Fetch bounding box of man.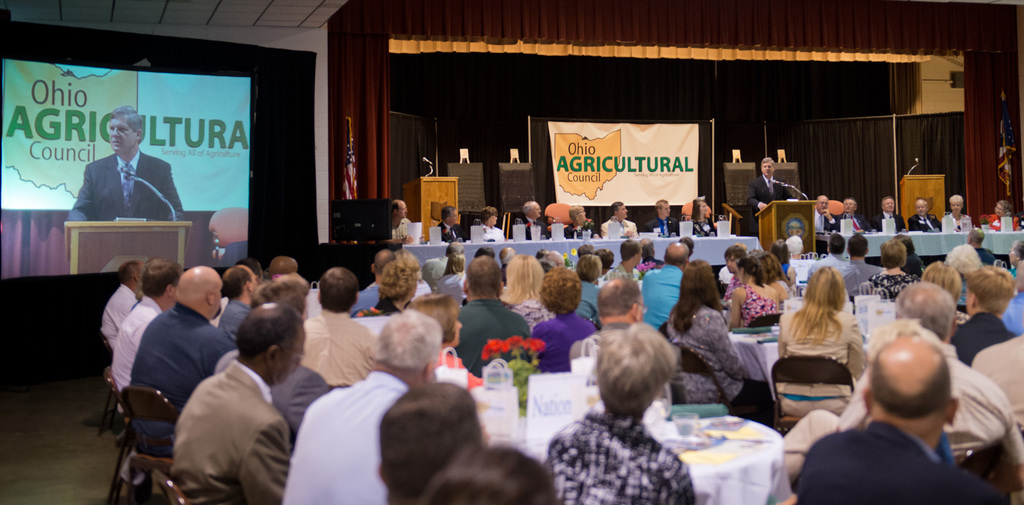
Bbox: 129,268,224,460.
